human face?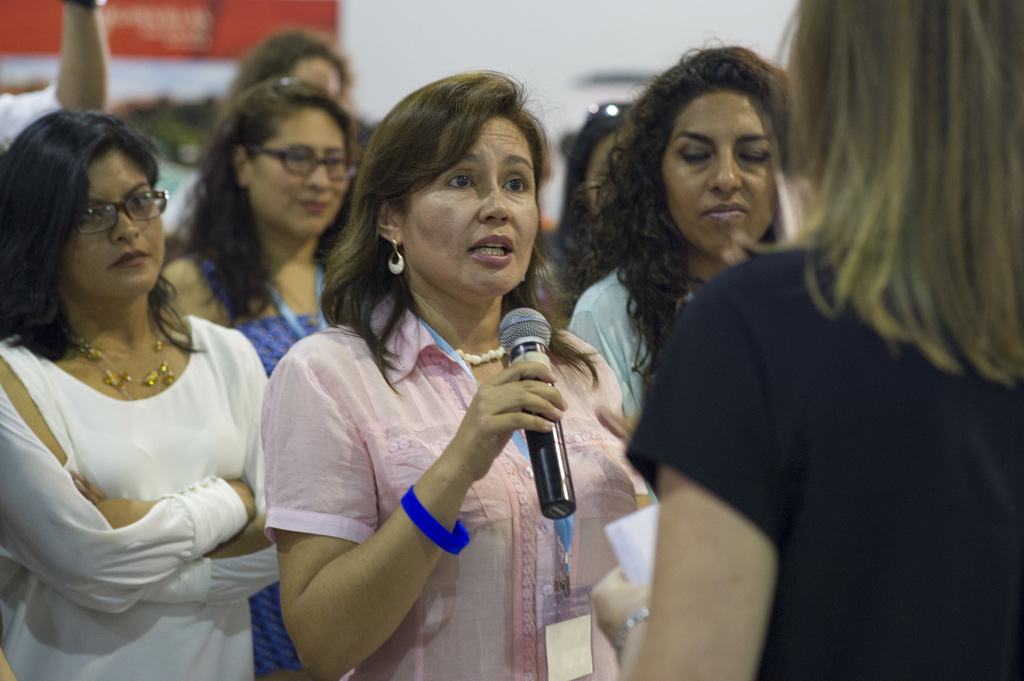
pyautogui.locateOnScreen(663, 88, 776, 262)
